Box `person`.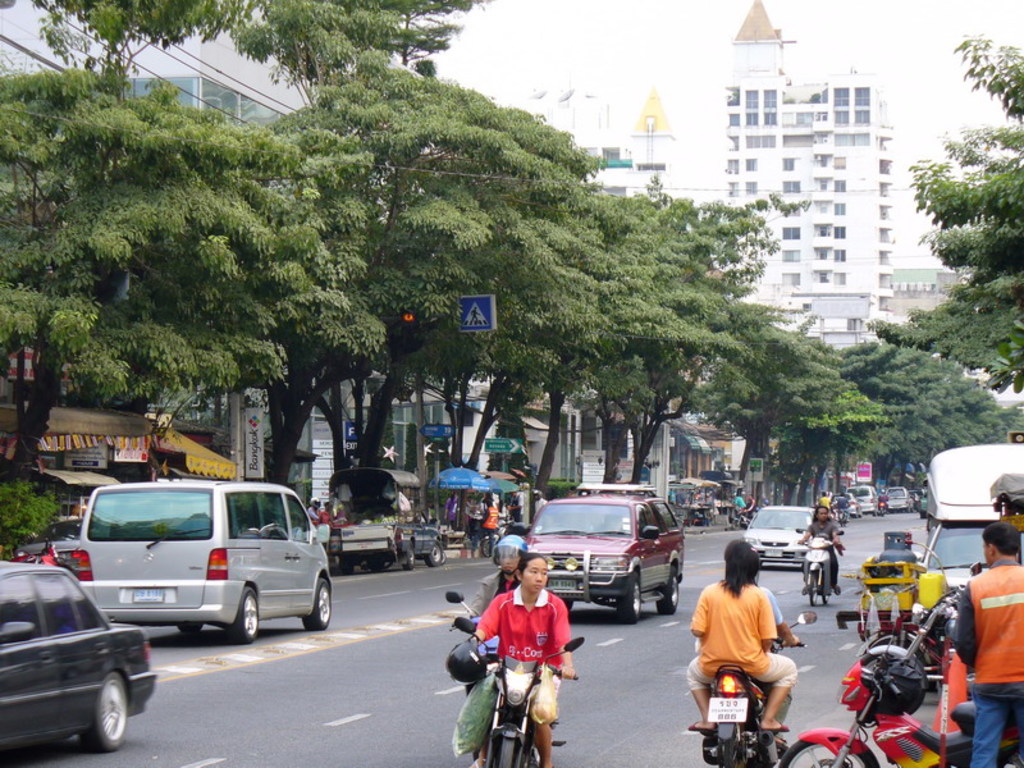
left=306, top=499, right=323, bottom=525.
